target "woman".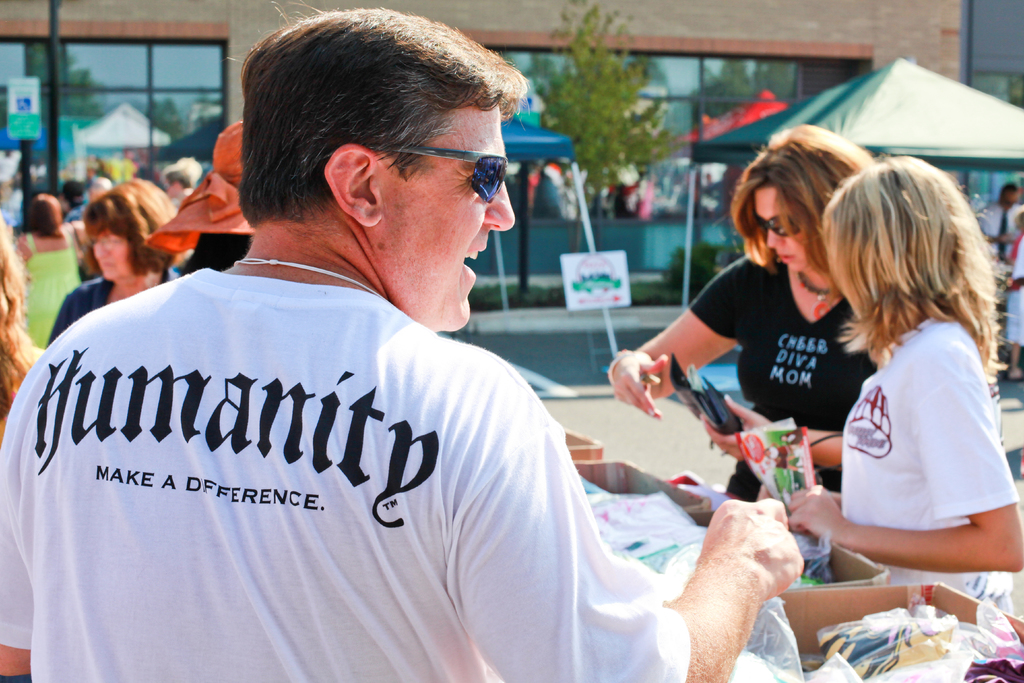
Target region: bbox(0, 209, 49, 457).
